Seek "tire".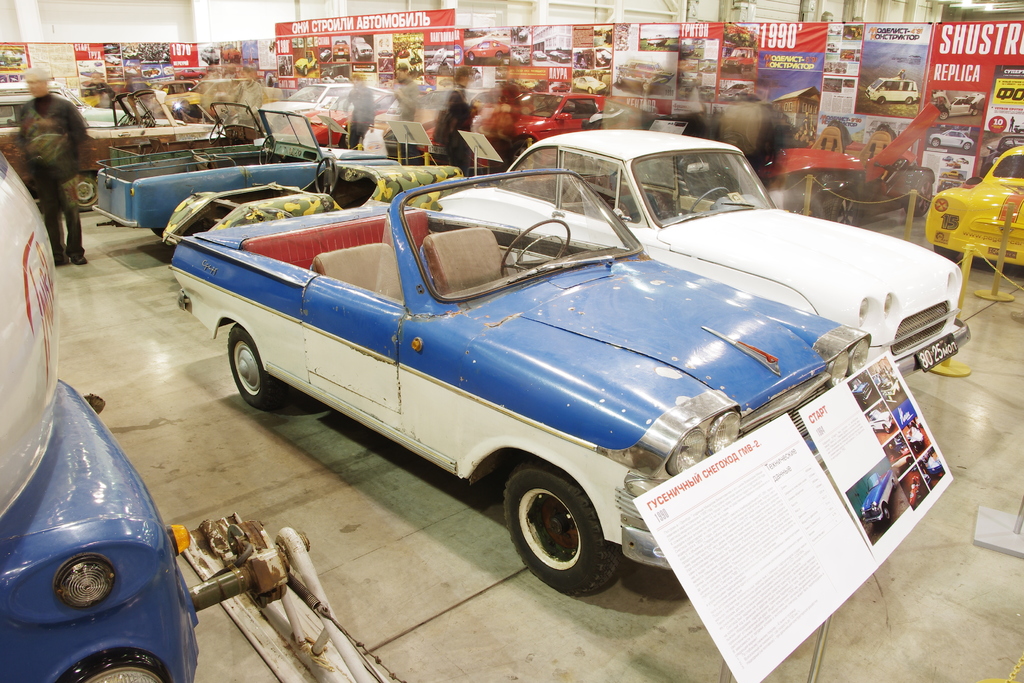
box=[820, 186, 858, 224].
